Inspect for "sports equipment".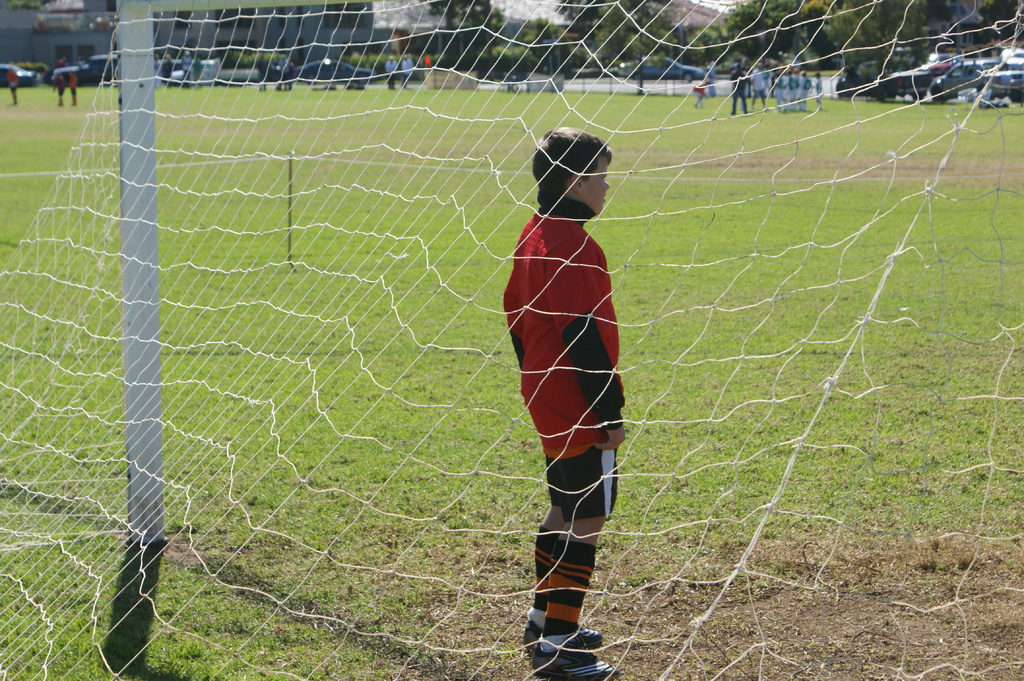
Inspection: bbox=(532, 636, 618, 680).
